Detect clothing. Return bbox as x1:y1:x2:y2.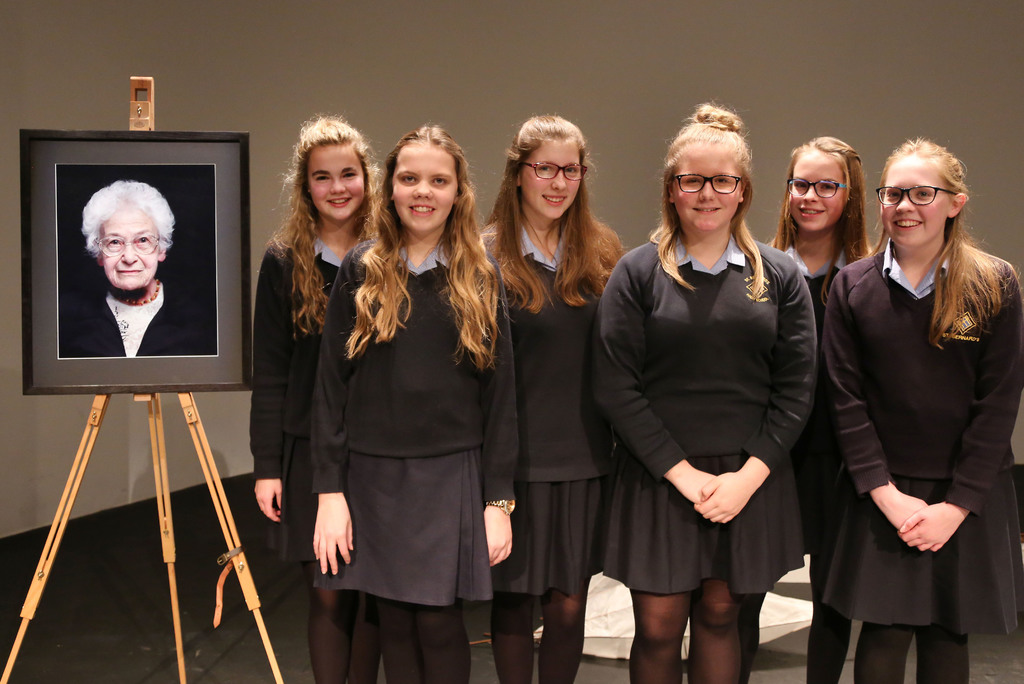
58:276:218:358.
